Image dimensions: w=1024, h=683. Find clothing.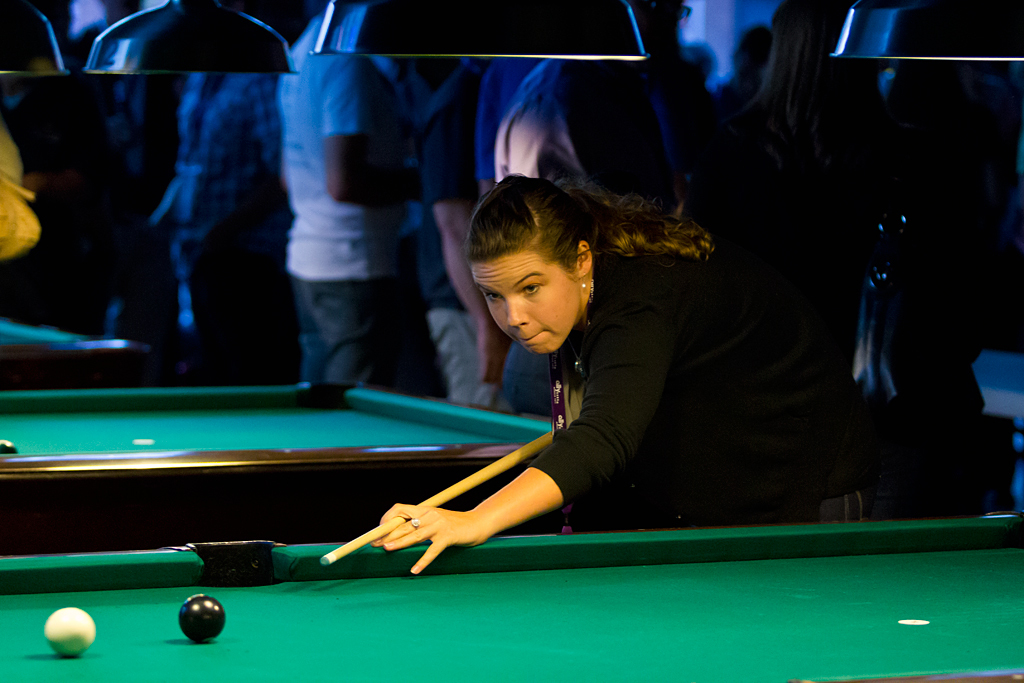
x1=171, y1=72, x2=281, y2=341.
